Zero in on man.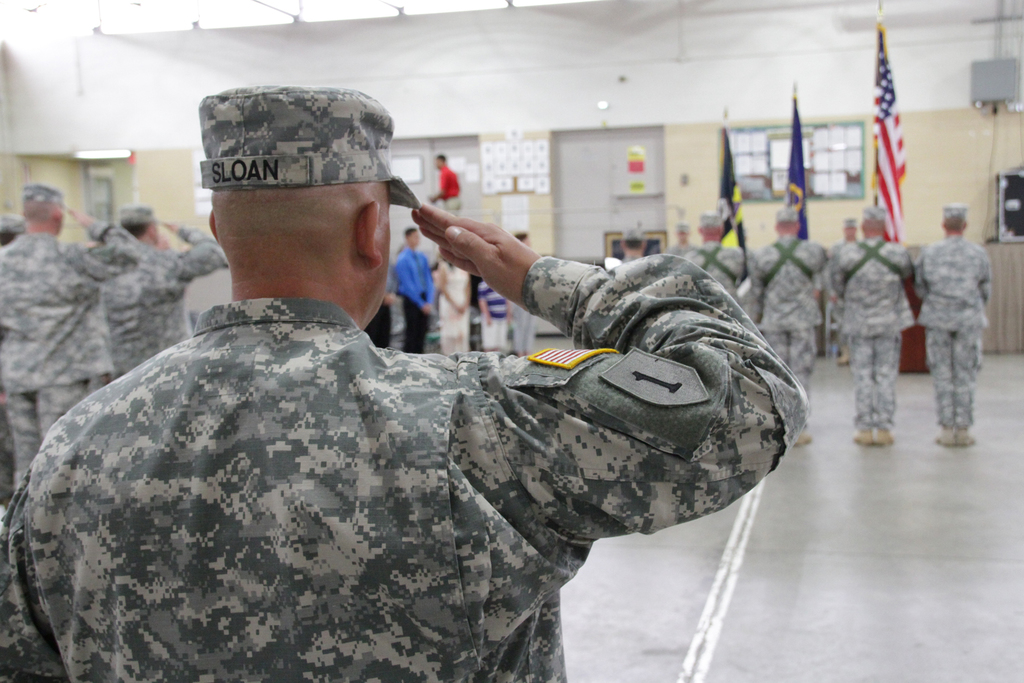
Zeroed in: Rect(678, 208, 742, 298).
